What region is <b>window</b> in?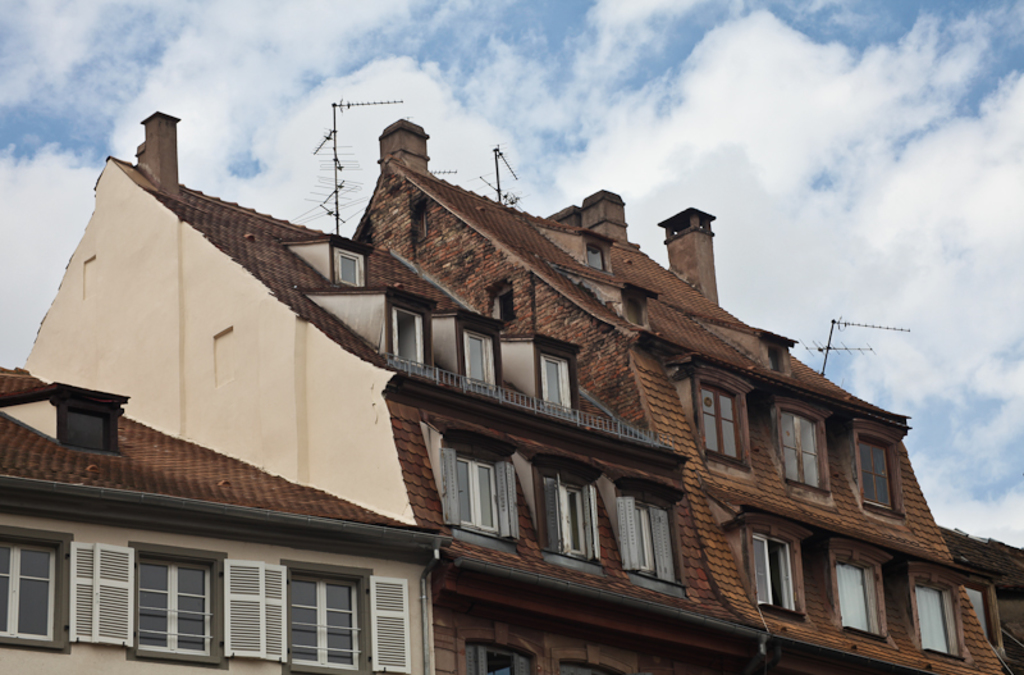
<box>396,309,422,362</box>.
